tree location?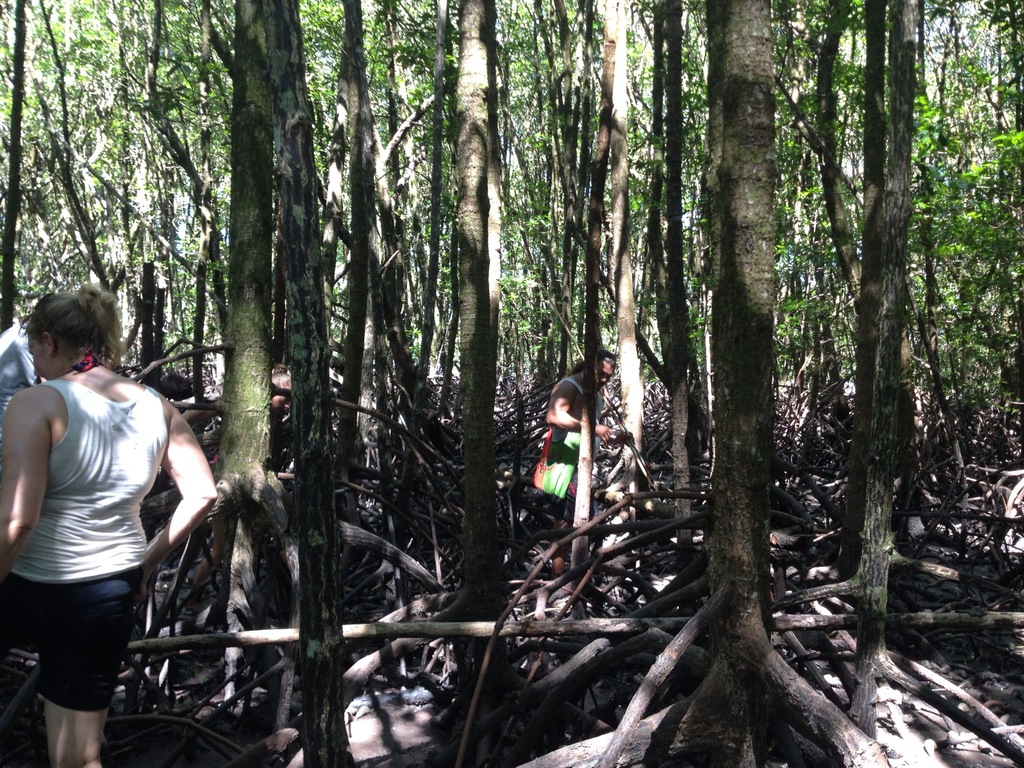
region(221, 0, 274, 767)
